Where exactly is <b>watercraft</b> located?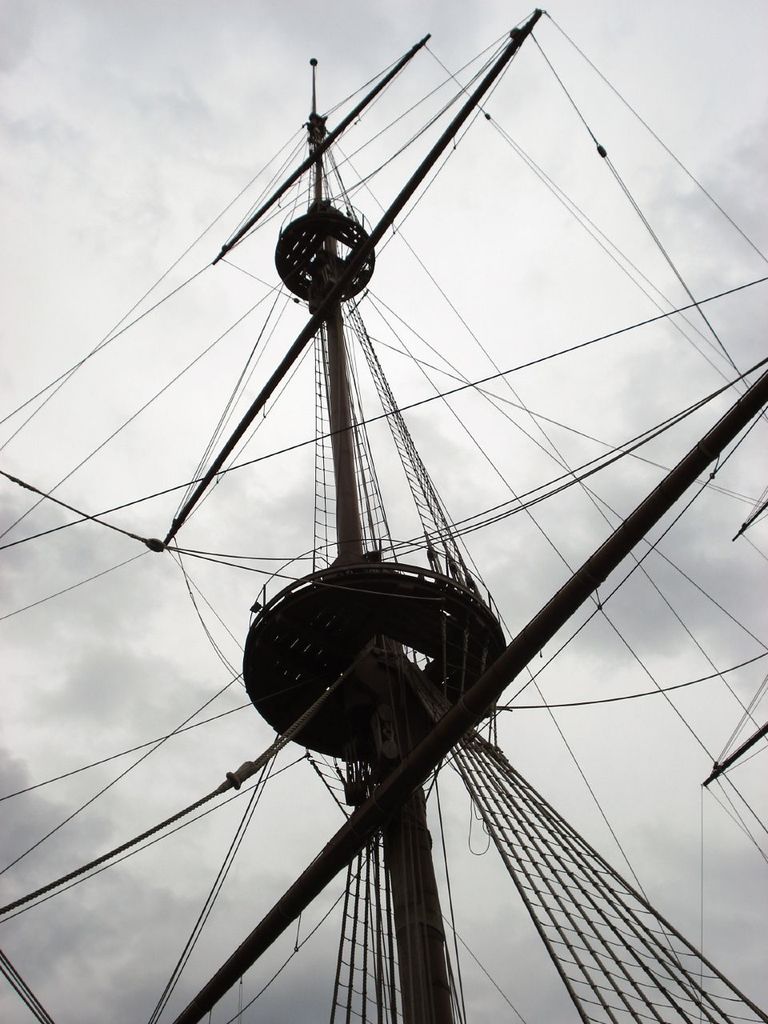
Its bounding box is 0, 3, 767, 1023.
